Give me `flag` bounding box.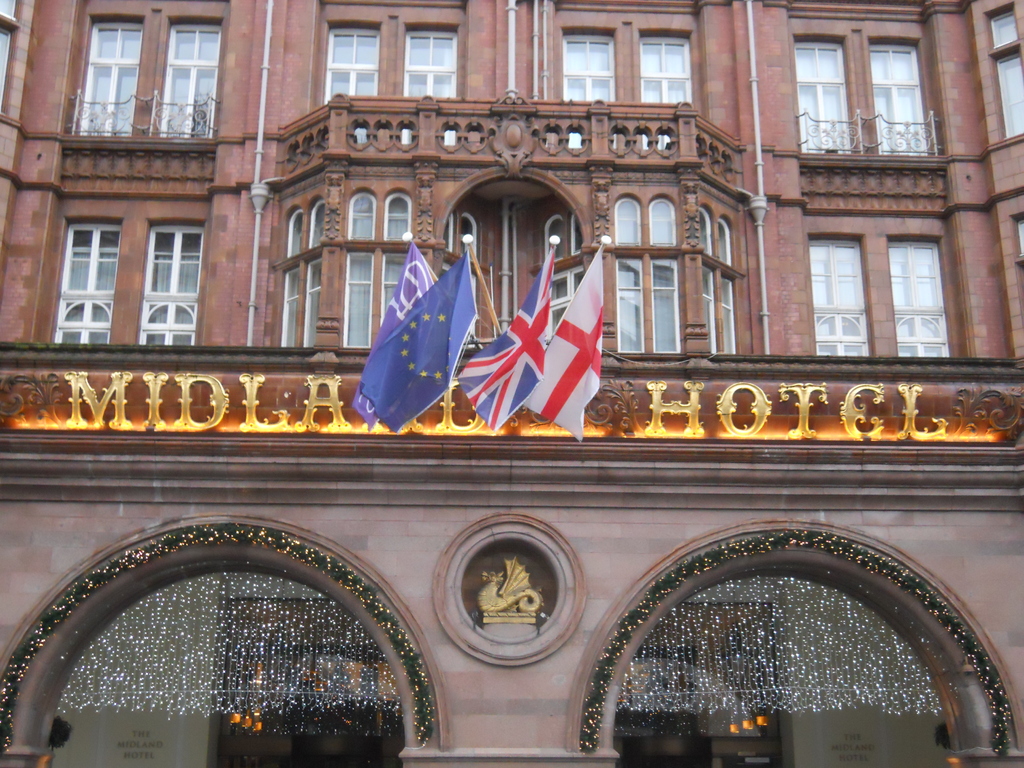
(left=360, top=249, right=481, bottom=441).
